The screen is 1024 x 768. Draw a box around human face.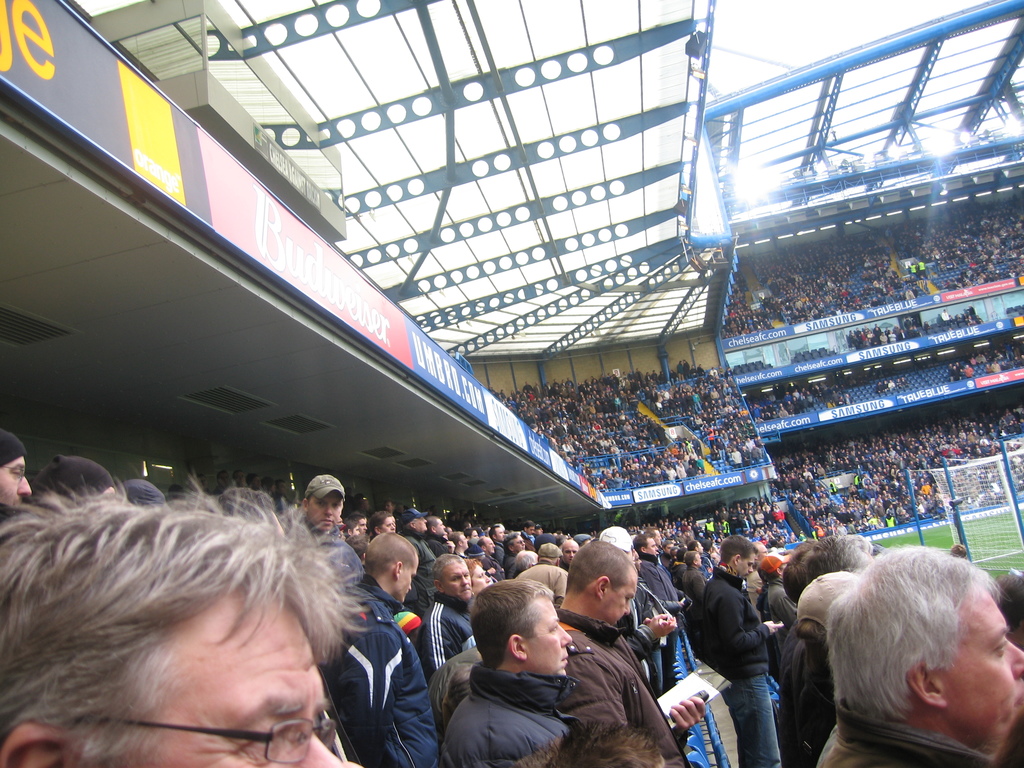
bbox=[520, 594, 573, 675].
